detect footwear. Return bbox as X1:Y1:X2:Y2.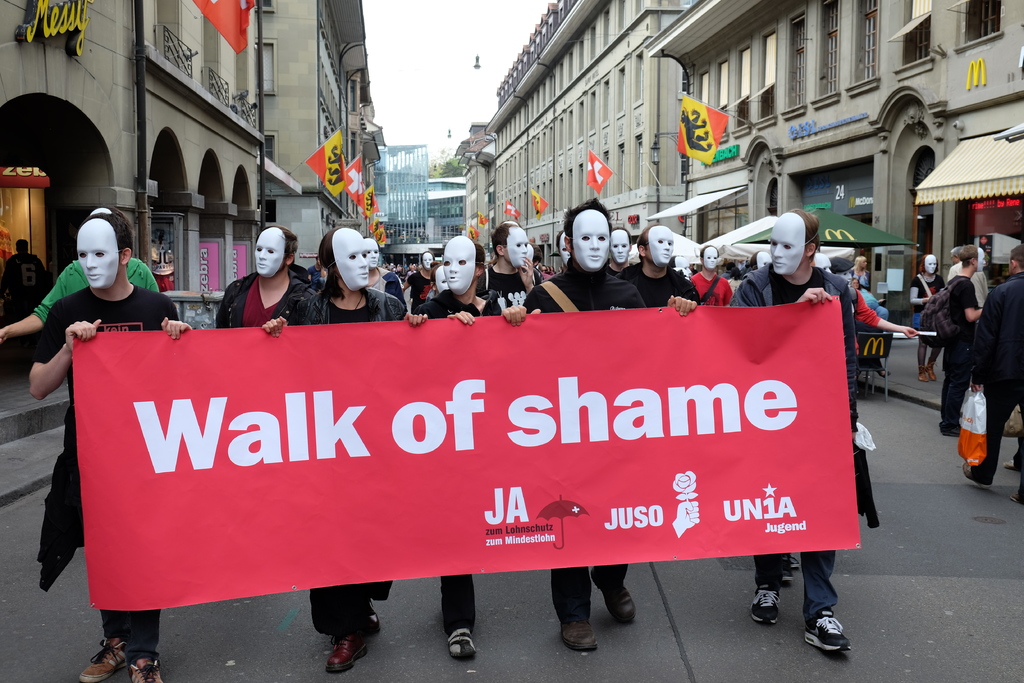
751:584:780:626.
